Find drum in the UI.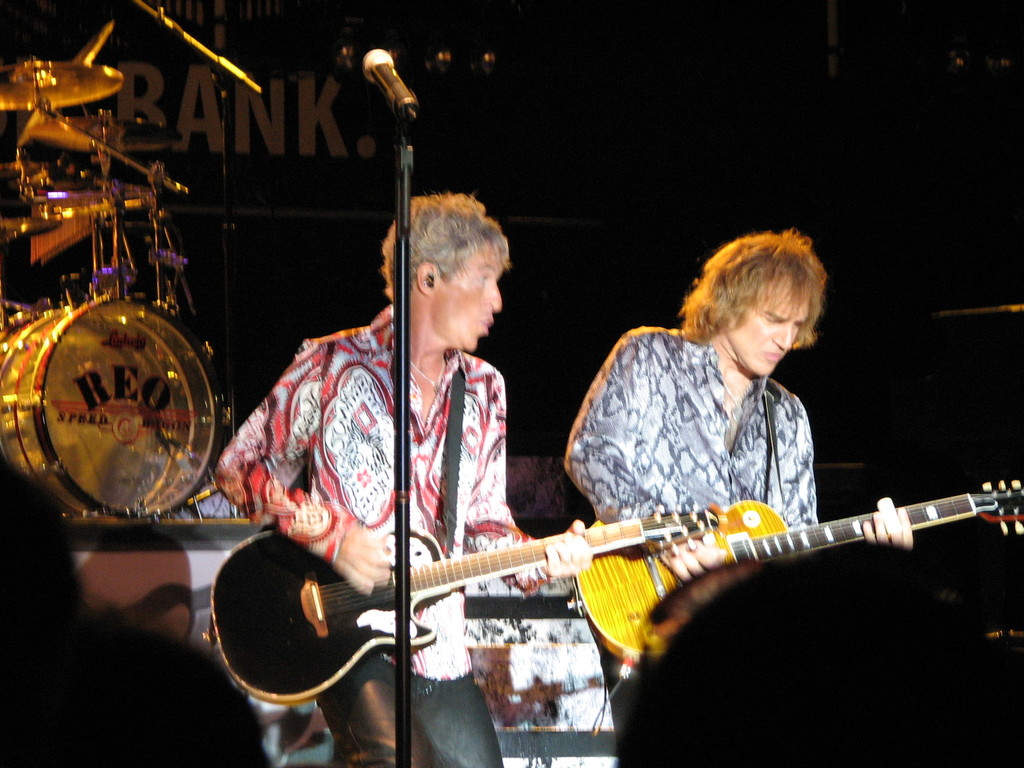
UI element at (left=0, top=294, right=232, bottom=522).
